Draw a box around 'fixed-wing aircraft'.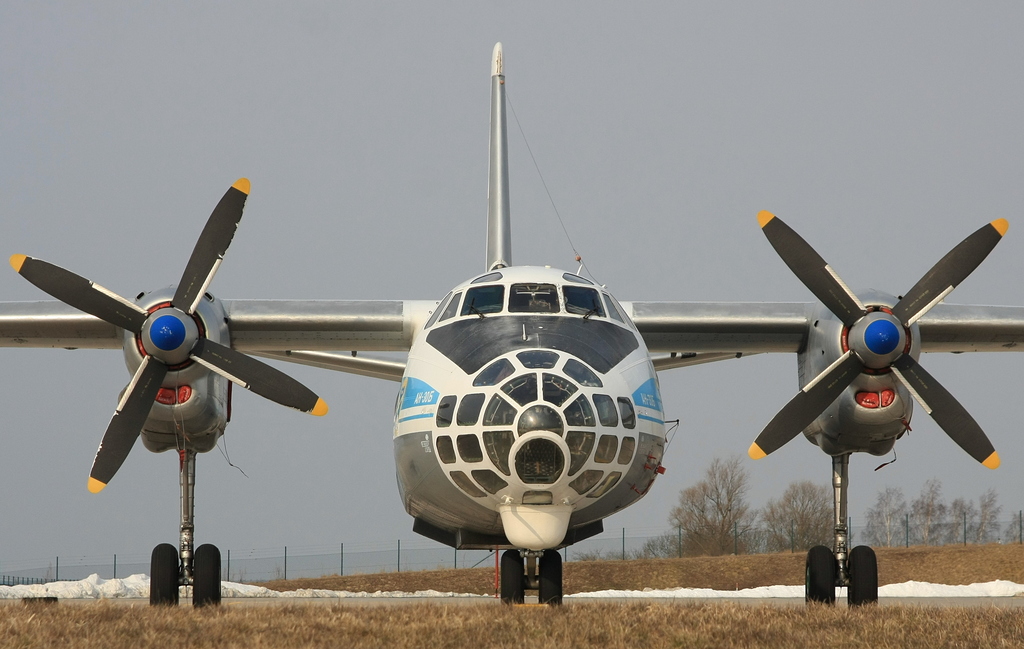
{"x1": 4, "y1": 39, "x2": 1023, "y2": 615}.
